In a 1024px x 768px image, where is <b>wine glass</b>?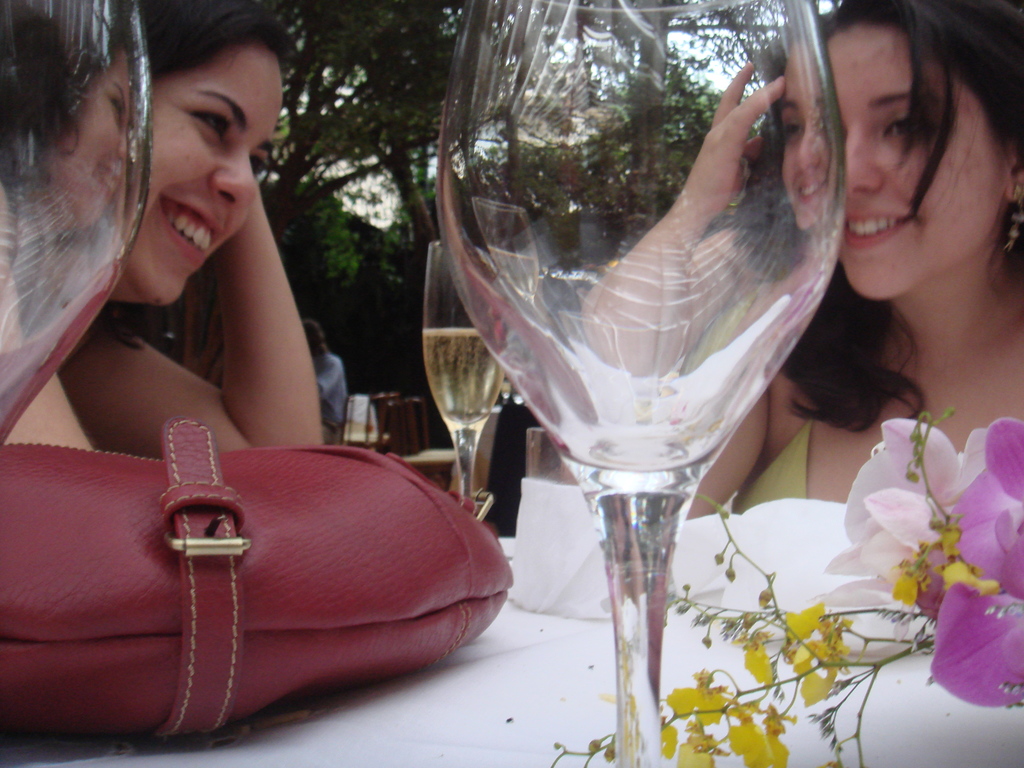
l=423, t=243, r=502, b=504.
